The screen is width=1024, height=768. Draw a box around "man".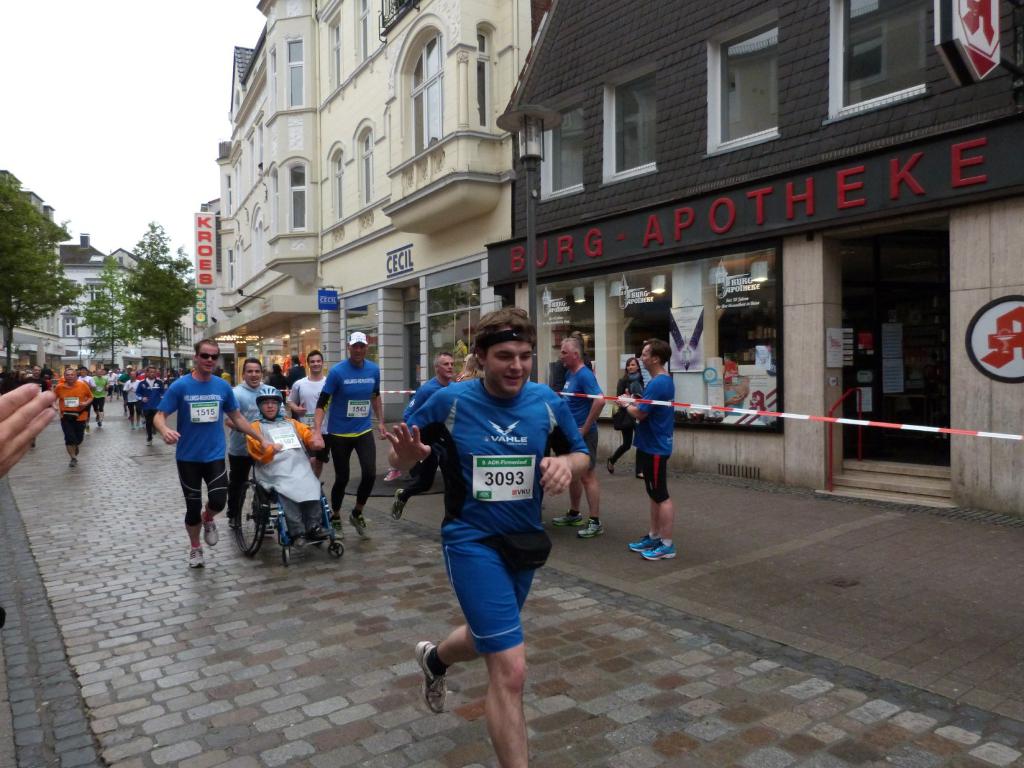
detection(244, 381, 328, 538).
